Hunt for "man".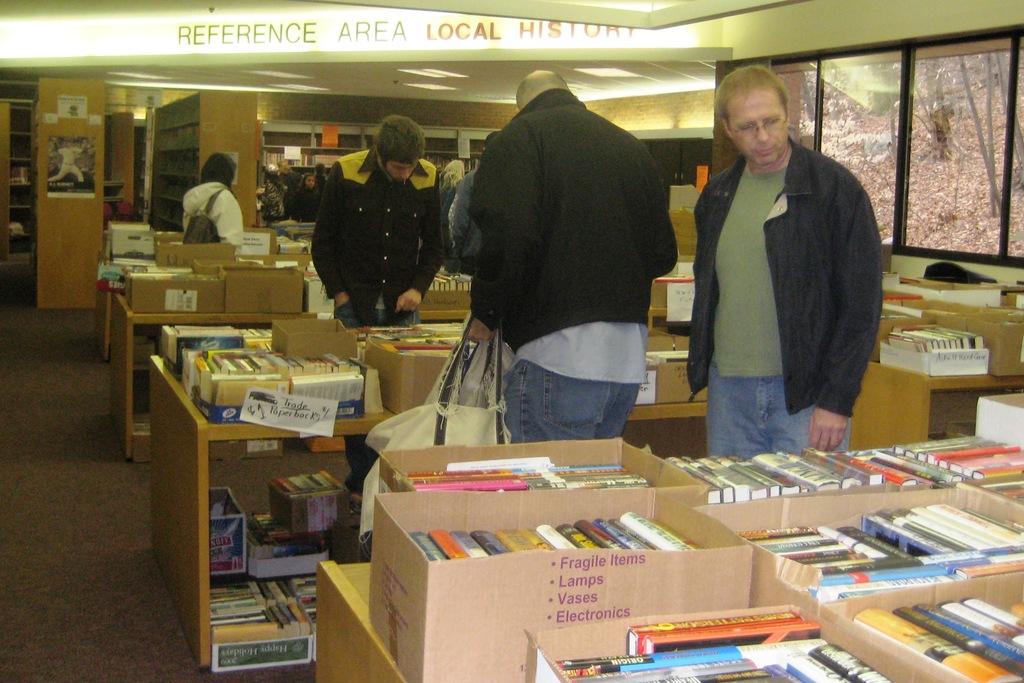
Hunted down at Rect(685, 62, 881, 462).
